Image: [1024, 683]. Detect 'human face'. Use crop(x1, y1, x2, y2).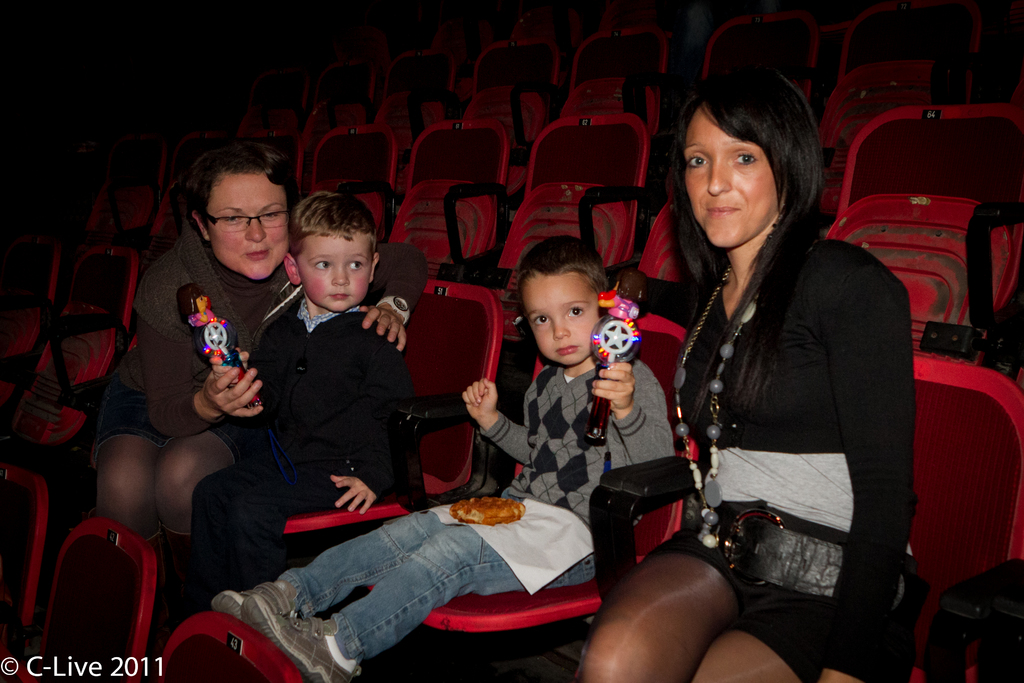
crop(524, 277, 600, 363).
